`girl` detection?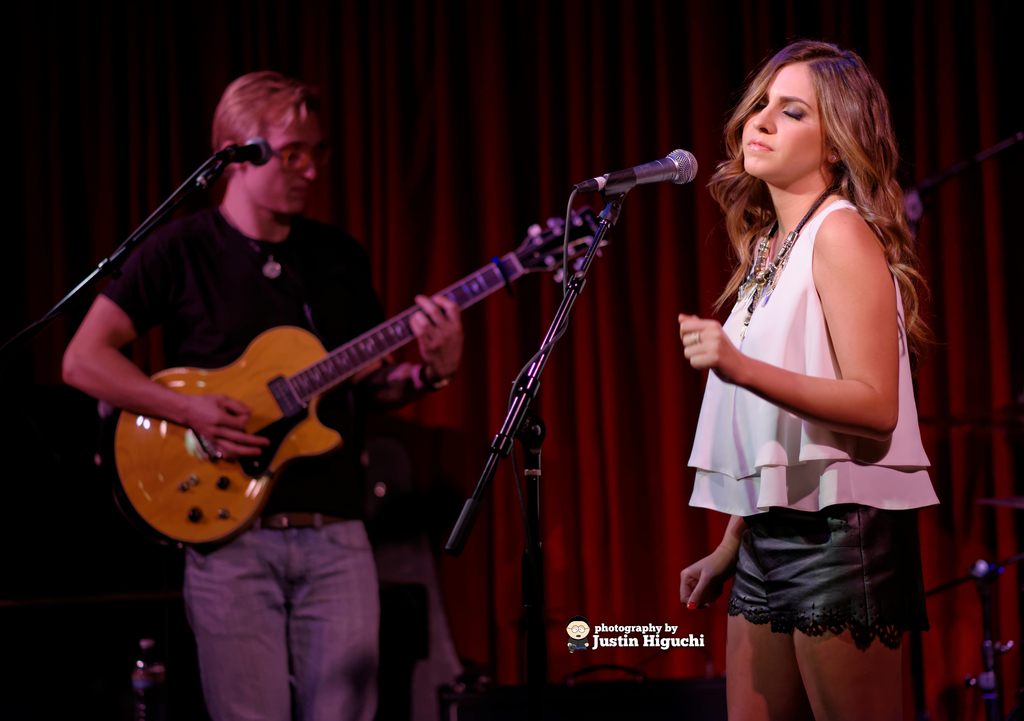
l=653, t=21, r=956, b=707
